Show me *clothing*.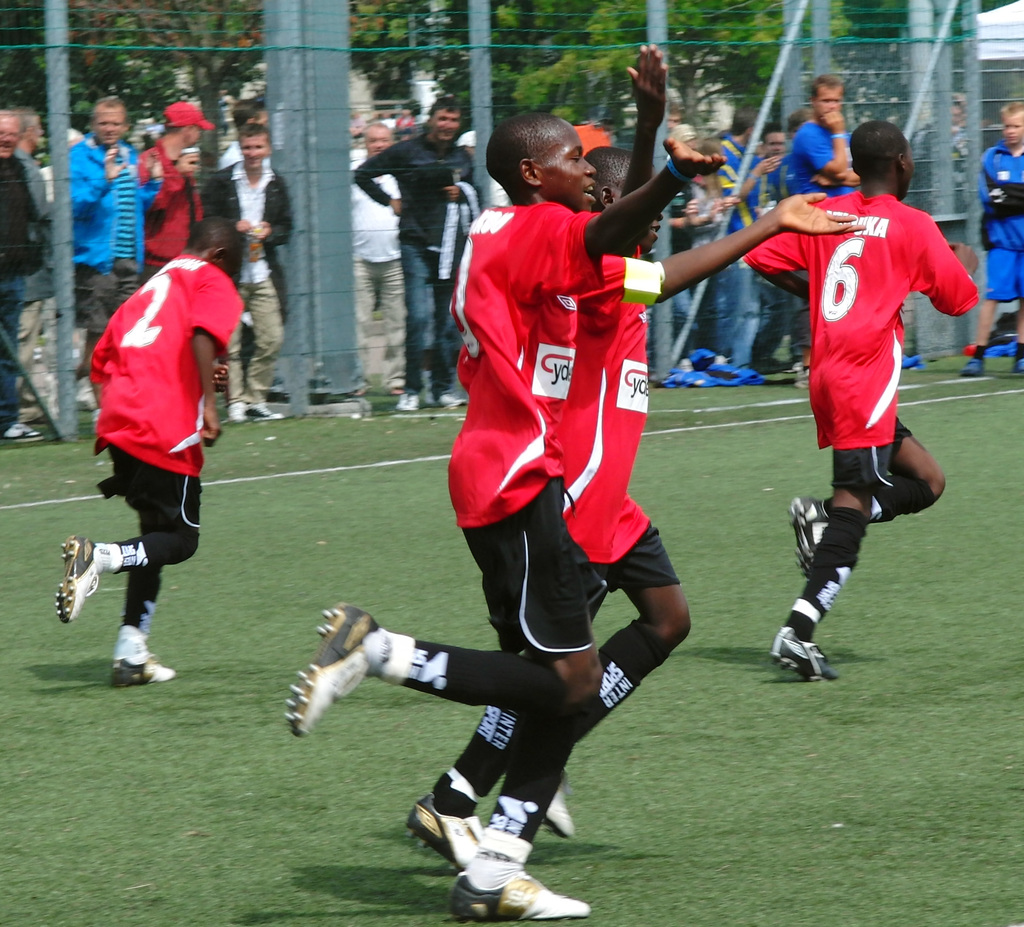
*clothing* is here: rect(61, 127, 164, 370).
